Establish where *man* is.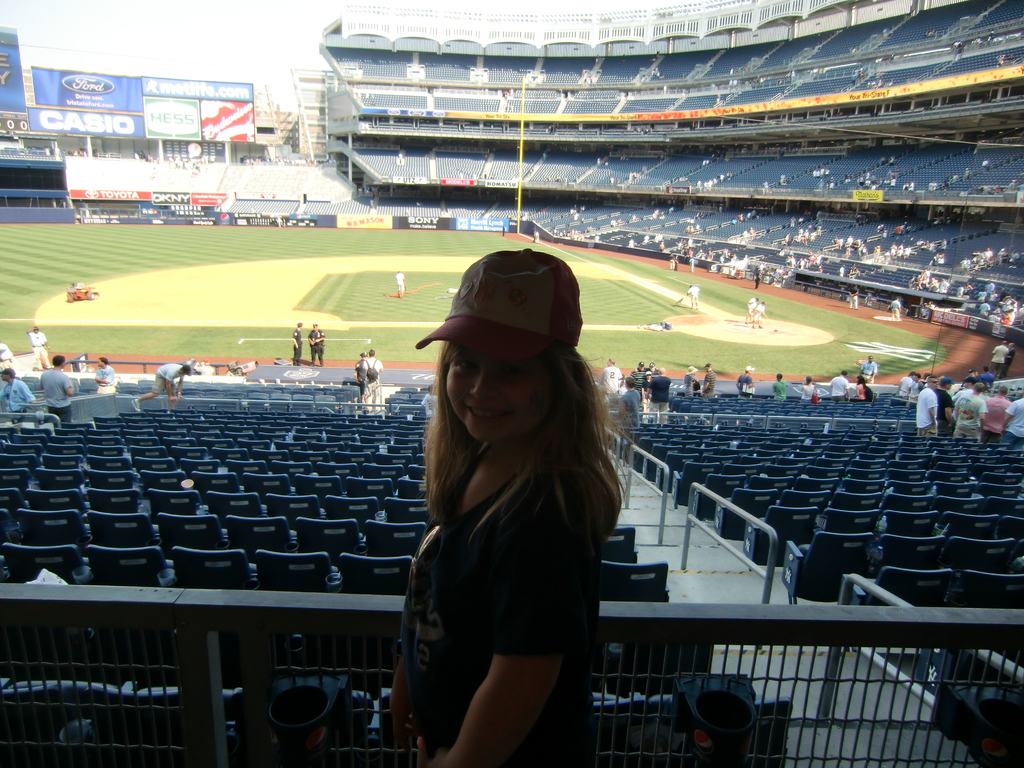
Established at <bbox>129, 361, 189, 412</bbox>.
